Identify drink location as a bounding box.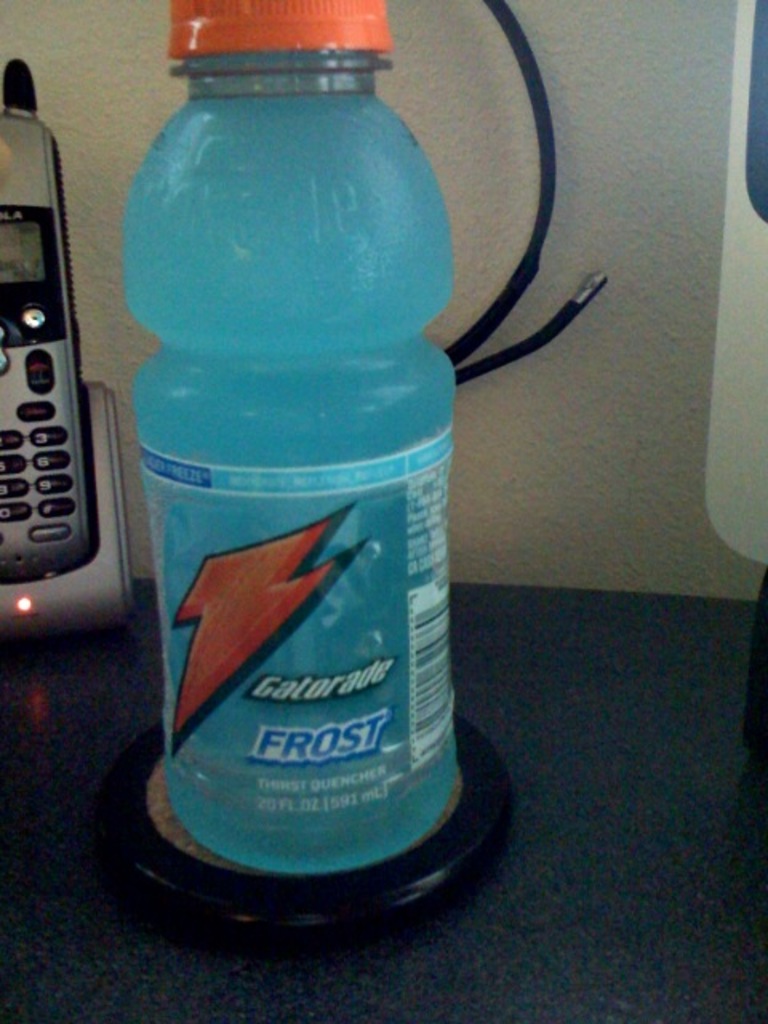
102, 106, 453, 950.
